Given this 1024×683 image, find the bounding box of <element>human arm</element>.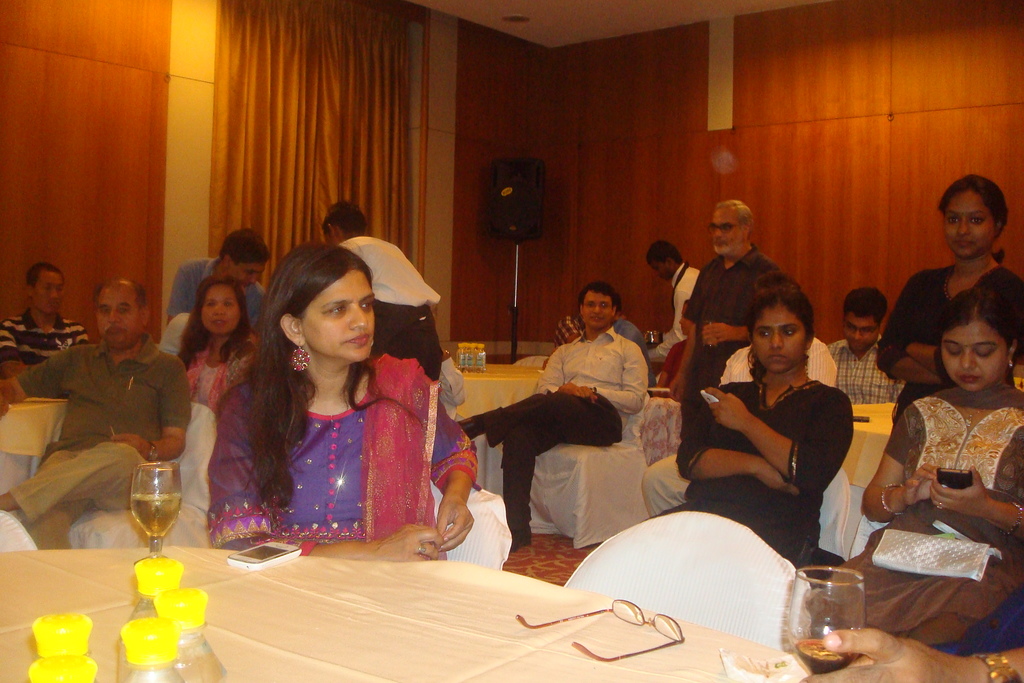
crop(669, 268, 717, 403).
